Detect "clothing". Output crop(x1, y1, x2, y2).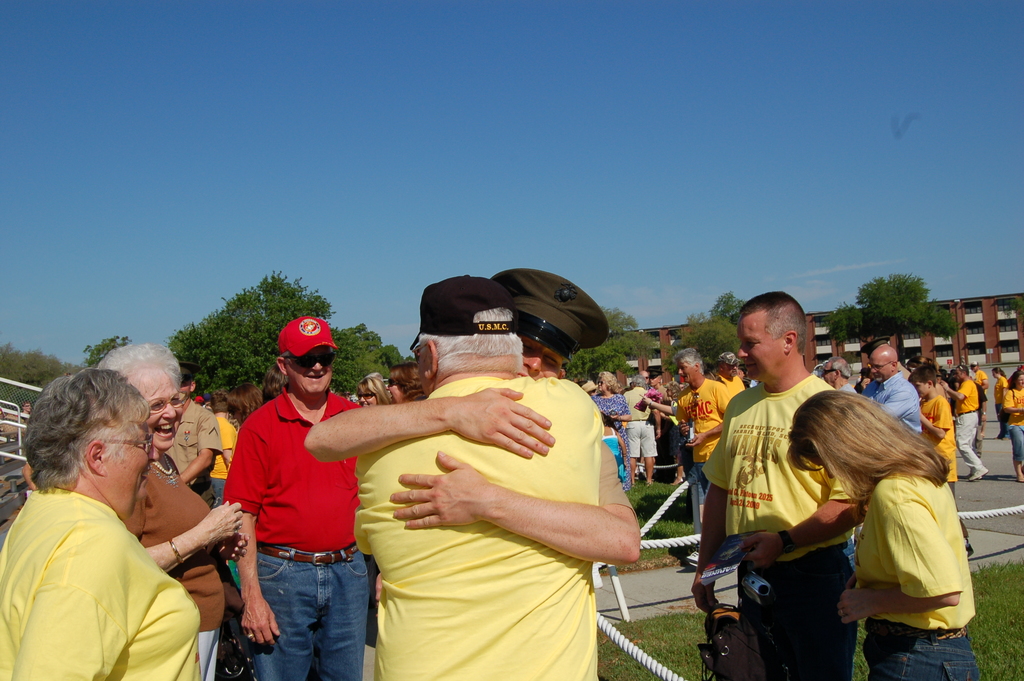
crop(170, 394, 225, 507).
